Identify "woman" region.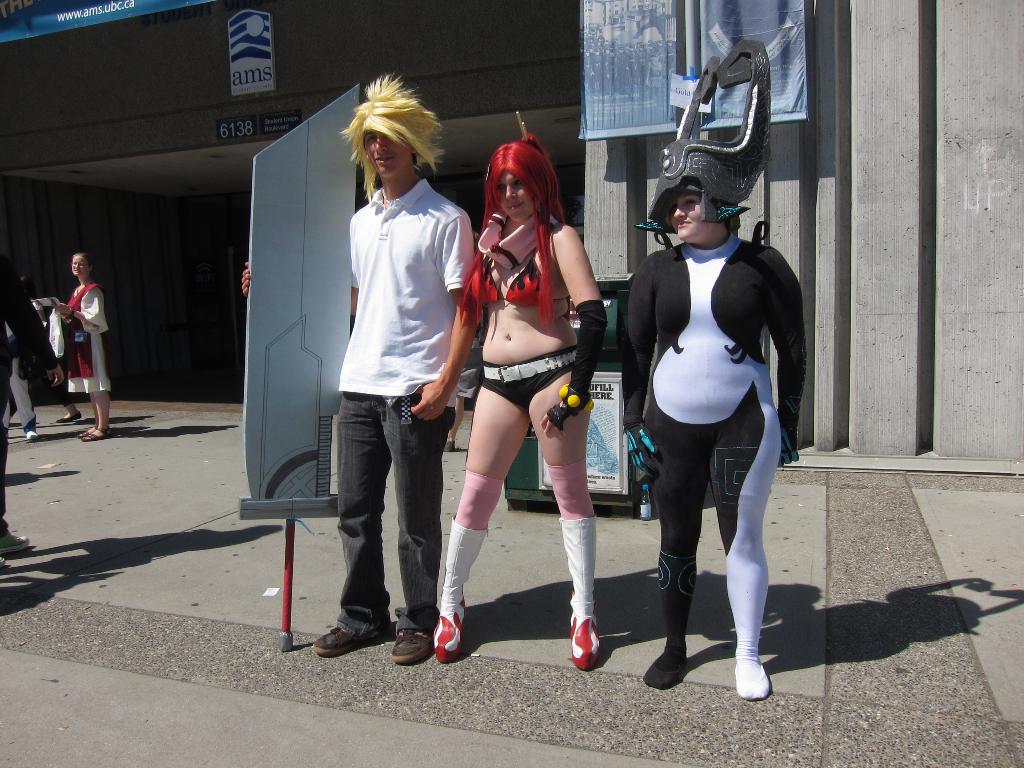
Region: (left=51, top=254, right=111, bottom=440).
